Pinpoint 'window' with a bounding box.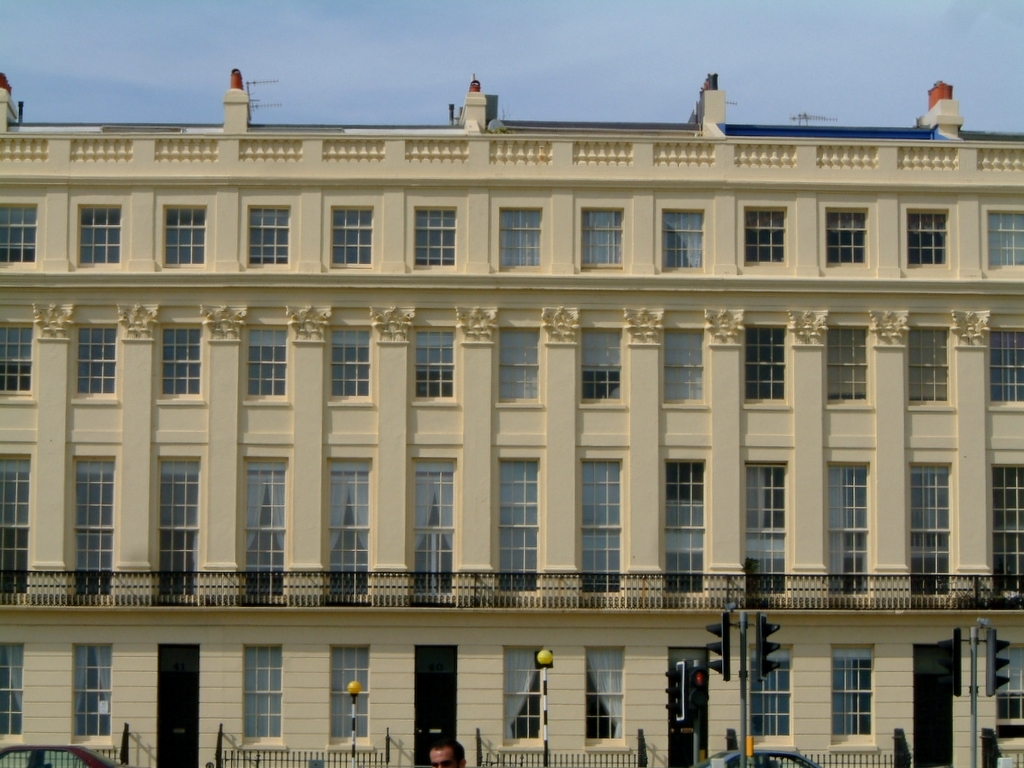
l=149, t=453, r=200, b=595.
